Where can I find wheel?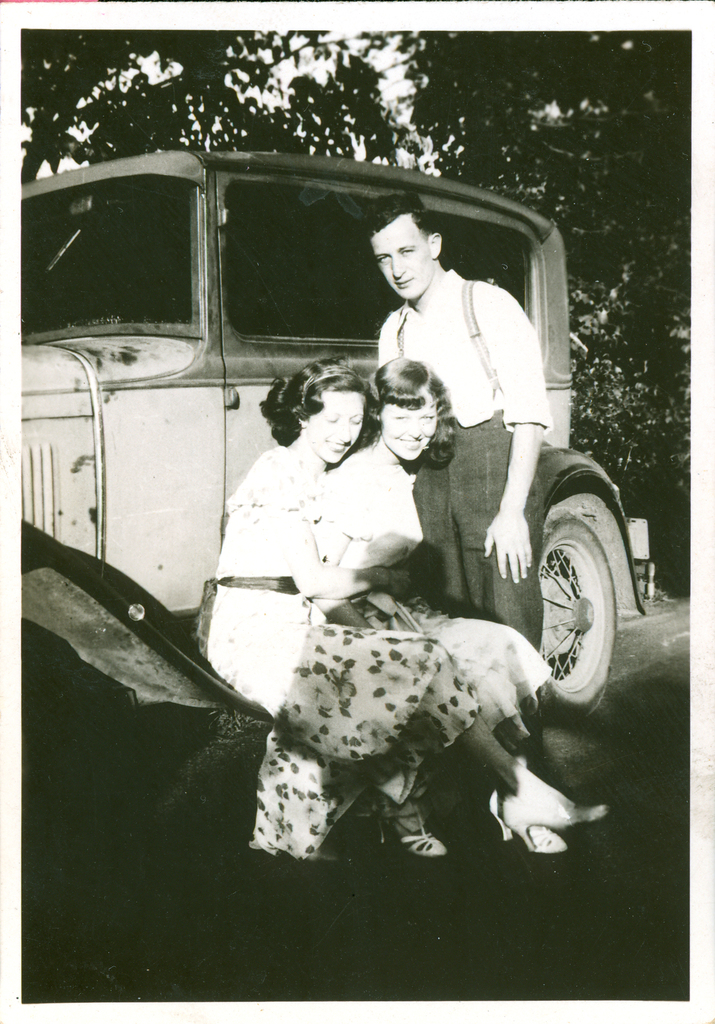
You can find it at left=533, top=490, right=632, bottom=708.
